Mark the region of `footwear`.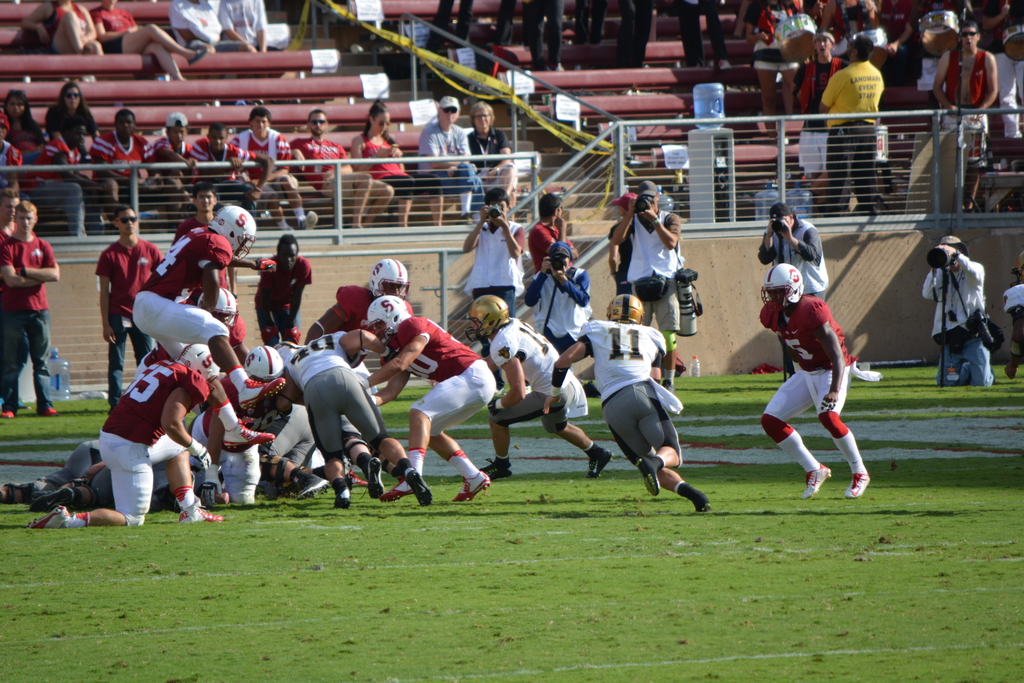
Region: 368 454 386 499.
